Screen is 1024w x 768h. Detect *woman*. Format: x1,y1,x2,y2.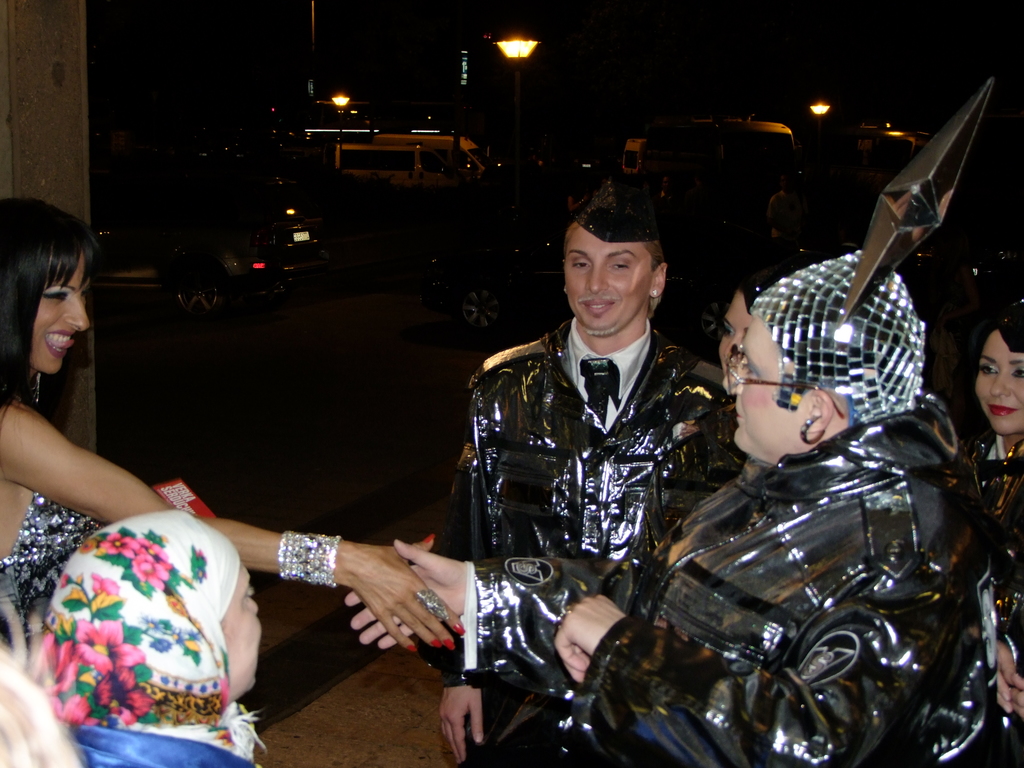
0,189,466,767.
